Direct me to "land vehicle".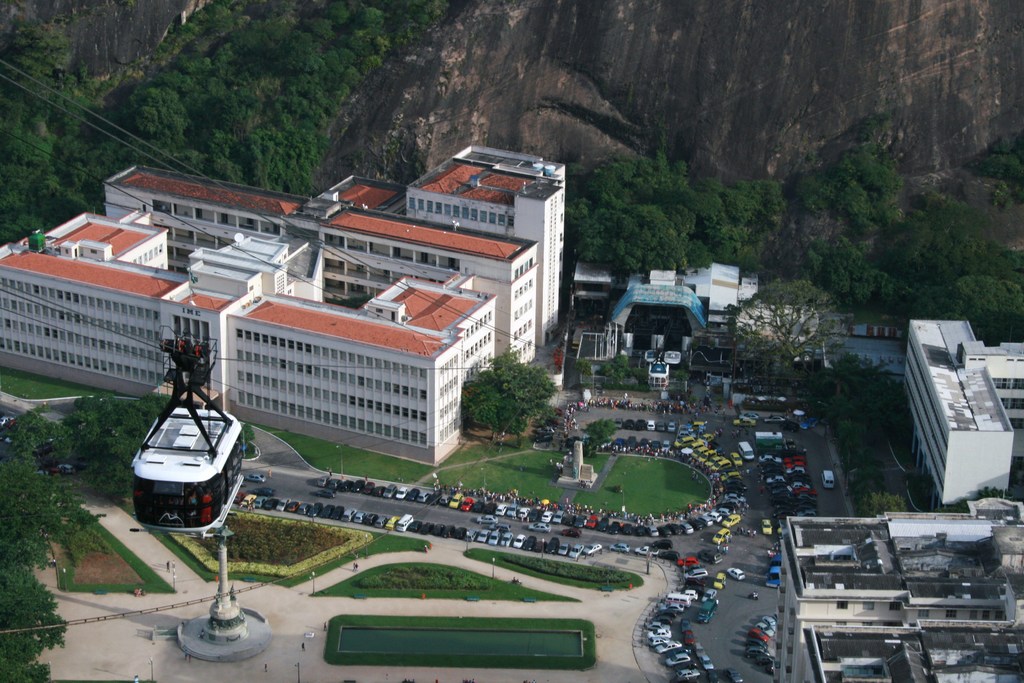
Direction: (314,486,337,499).
